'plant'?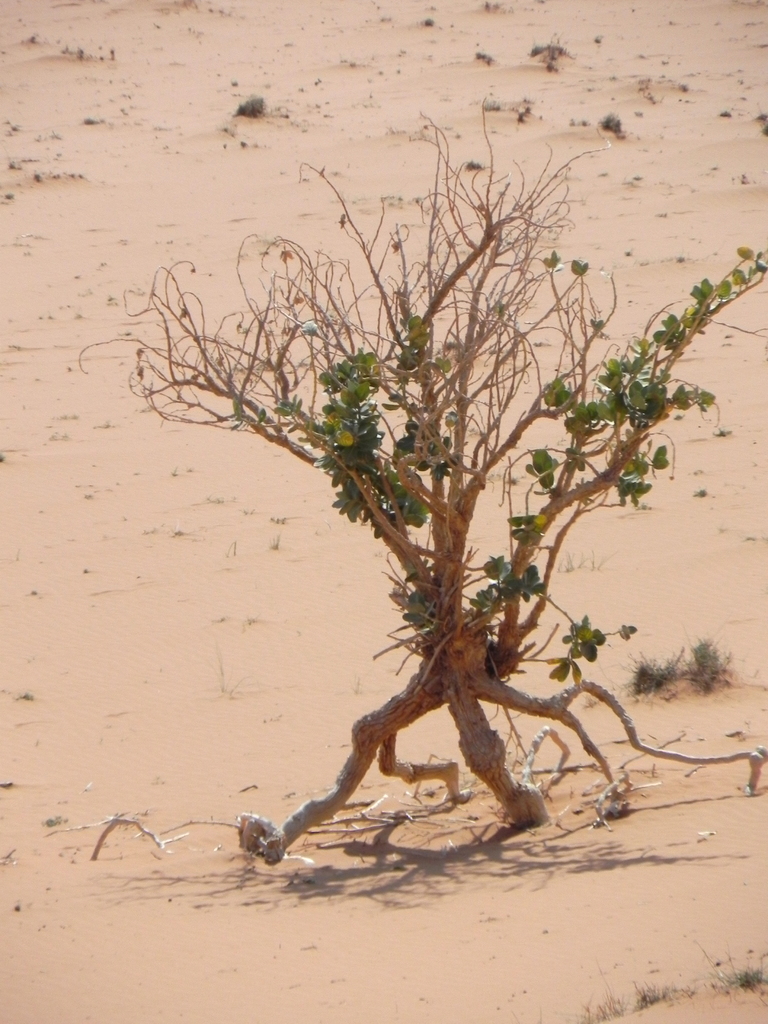
bbox=[598, 111, 628, 148]
